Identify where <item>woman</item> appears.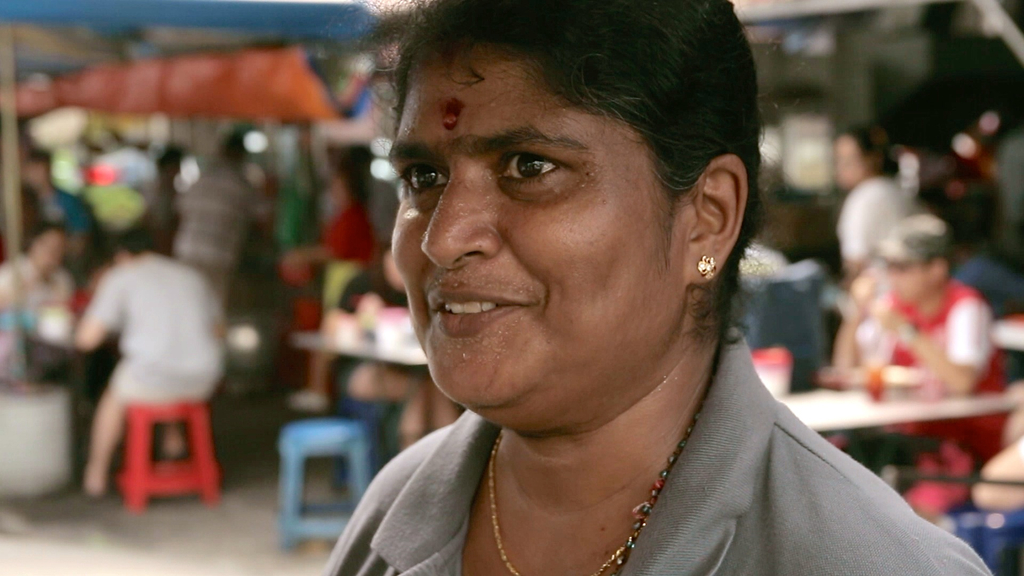
Appears at <bbox>291, 1, 1009, 575</bbox>.
